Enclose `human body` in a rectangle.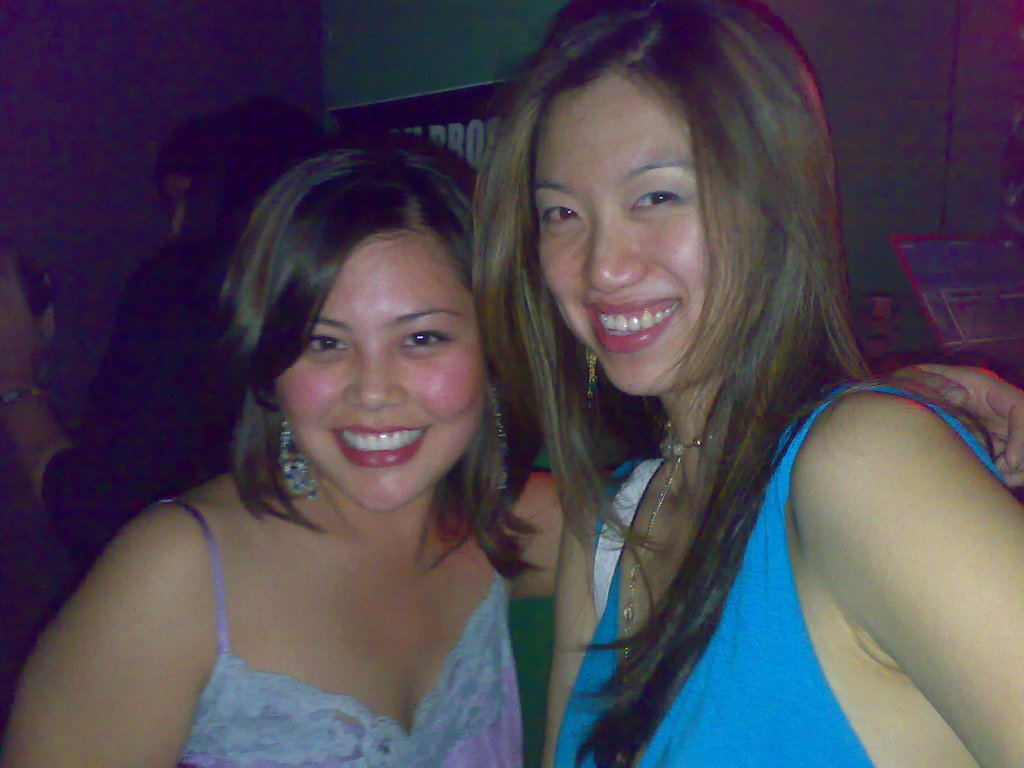
{"left": 0, "top": 243, "right": 248, "bottom": 556}.
